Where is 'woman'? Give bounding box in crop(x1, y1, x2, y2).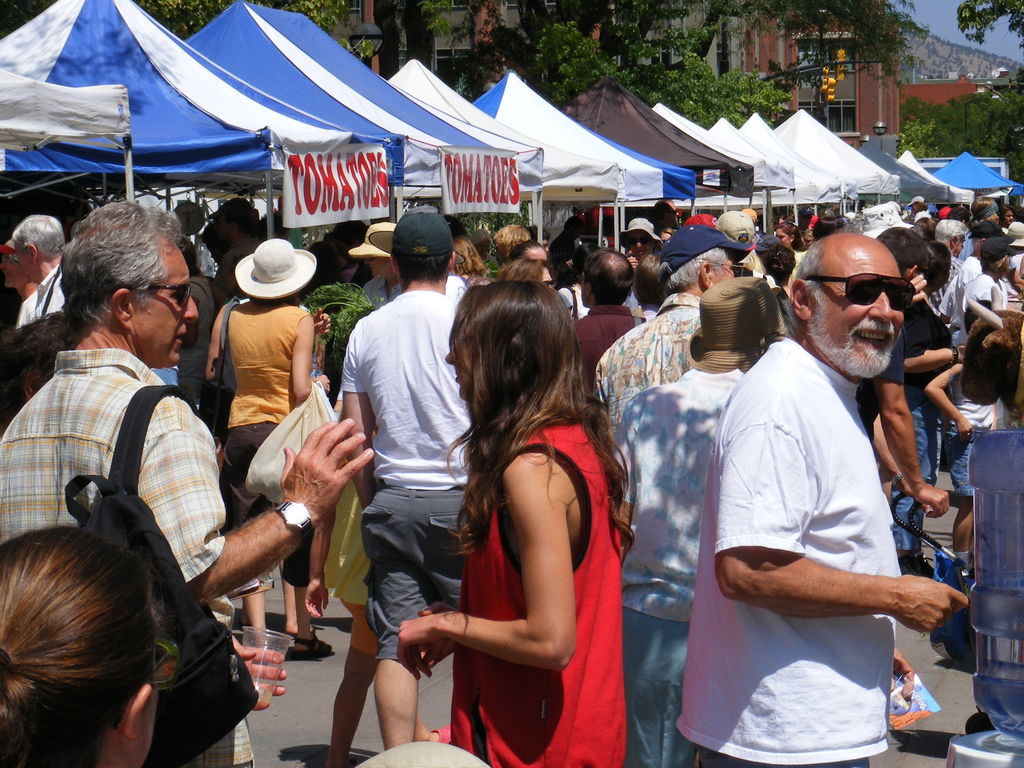
crop(451, 228, 493, 287).
